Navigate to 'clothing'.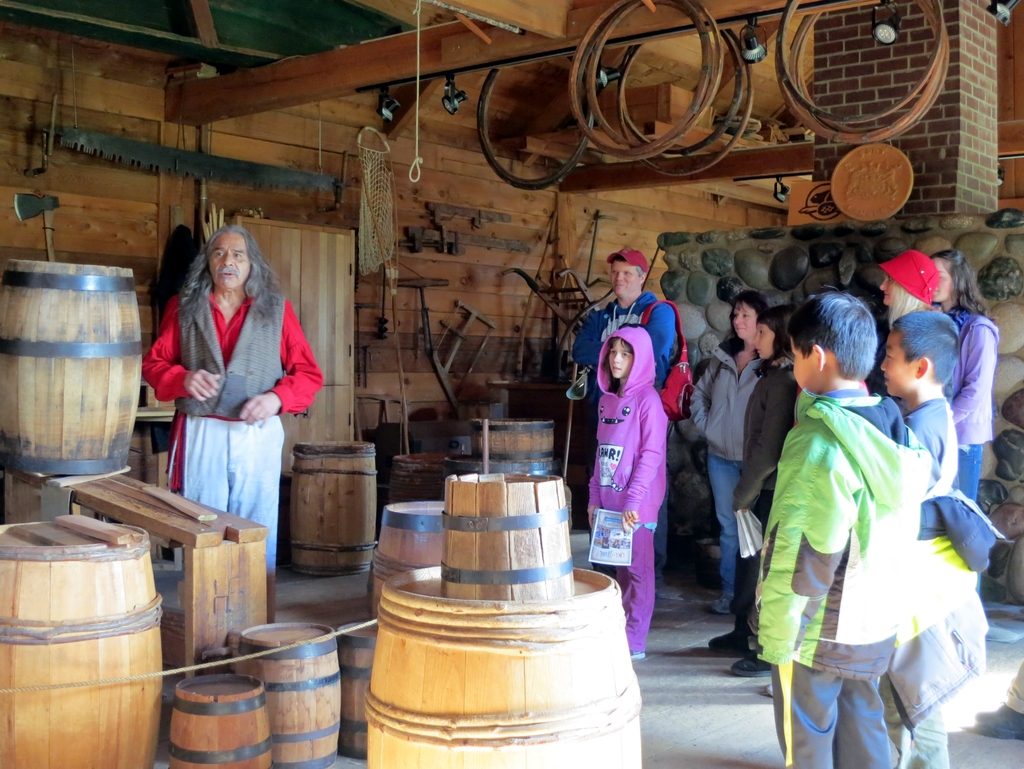
Navigation target: bbox=(568, 288, 678, 604).
